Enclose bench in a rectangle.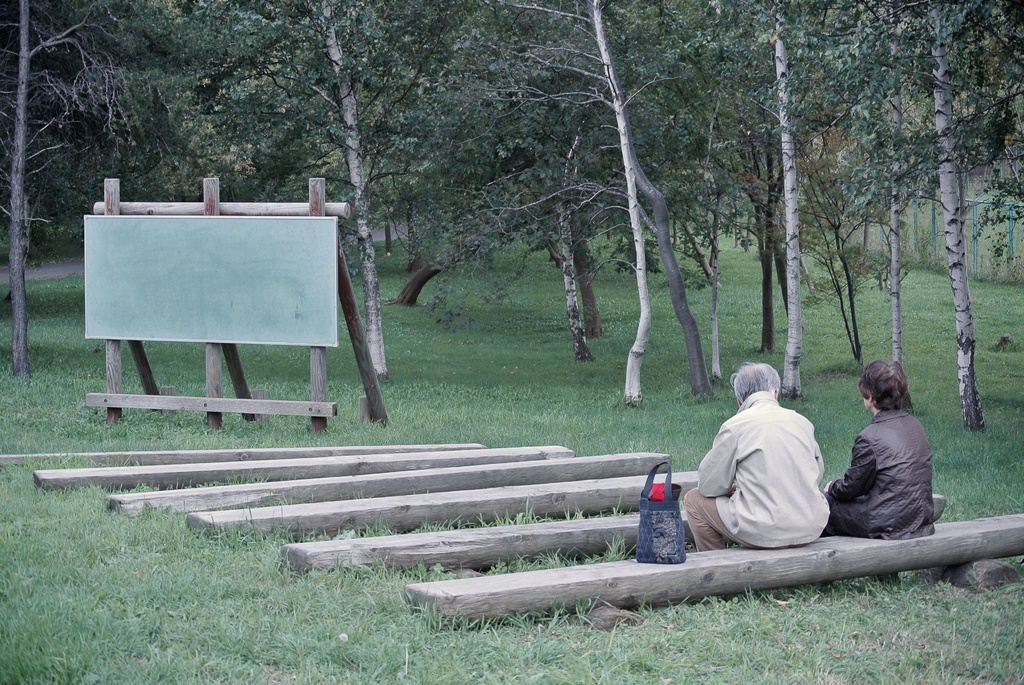
select_region(278, 494, 951, 583).
